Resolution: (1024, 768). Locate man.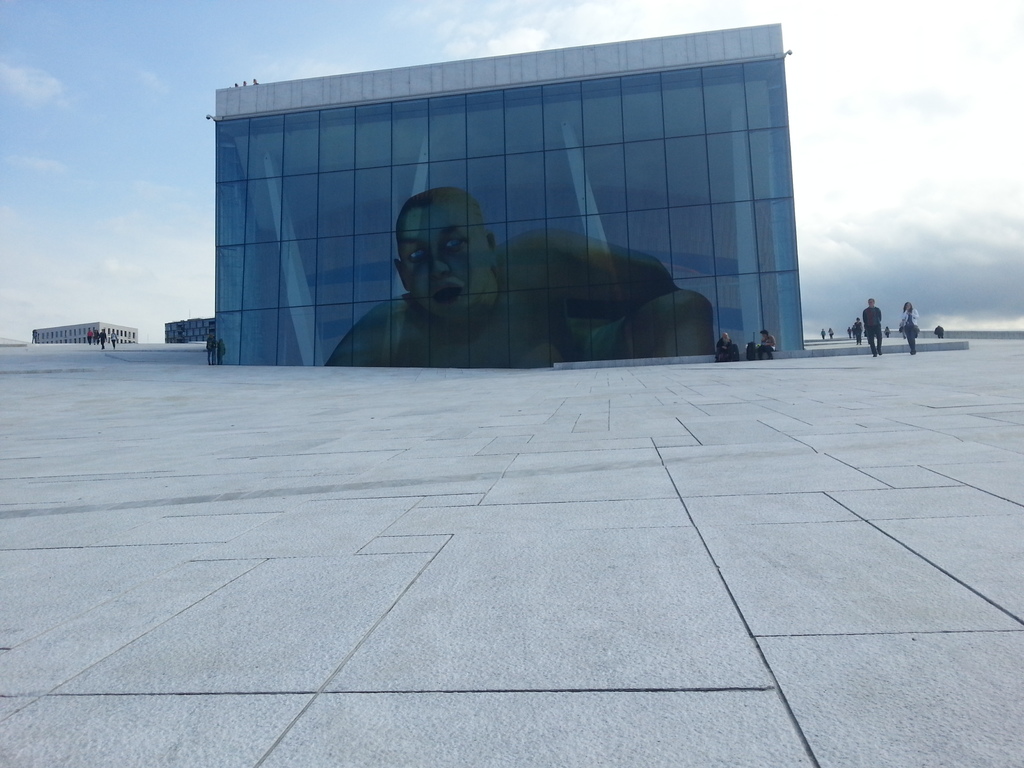
(left=322, top=188, right=713, bottom=369).
